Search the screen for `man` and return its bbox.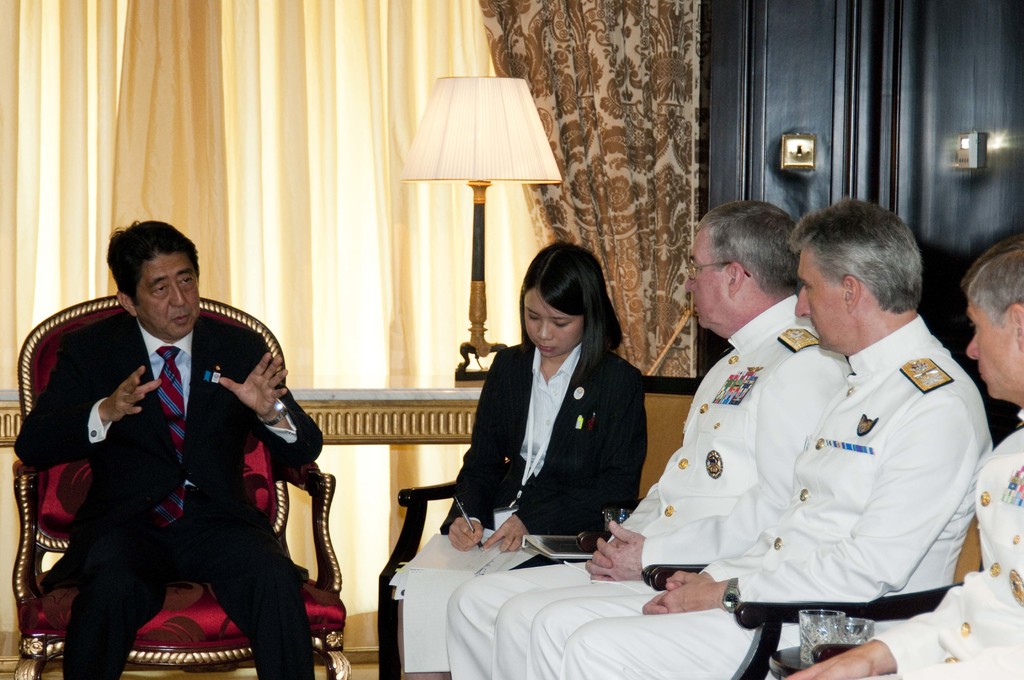
Found: x1=442, y1=191, x2=849, y2=679.
